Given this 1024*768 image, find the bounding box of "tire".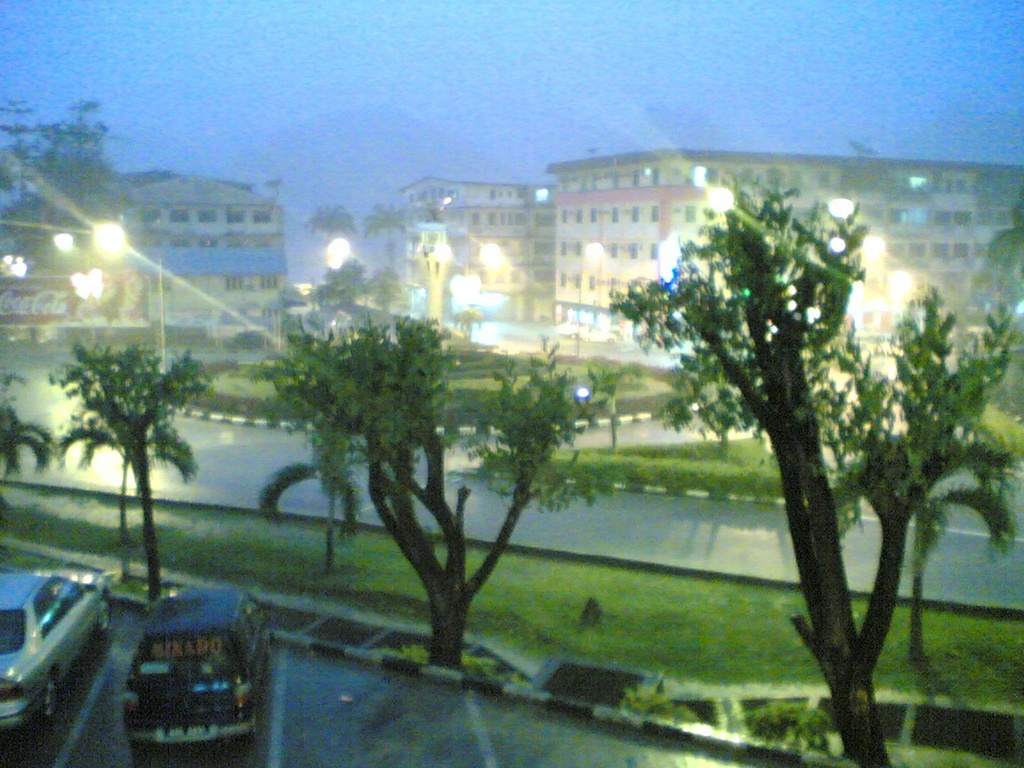
{"left": 243, "top": 711, "right": 258, "bottom": 741}.
